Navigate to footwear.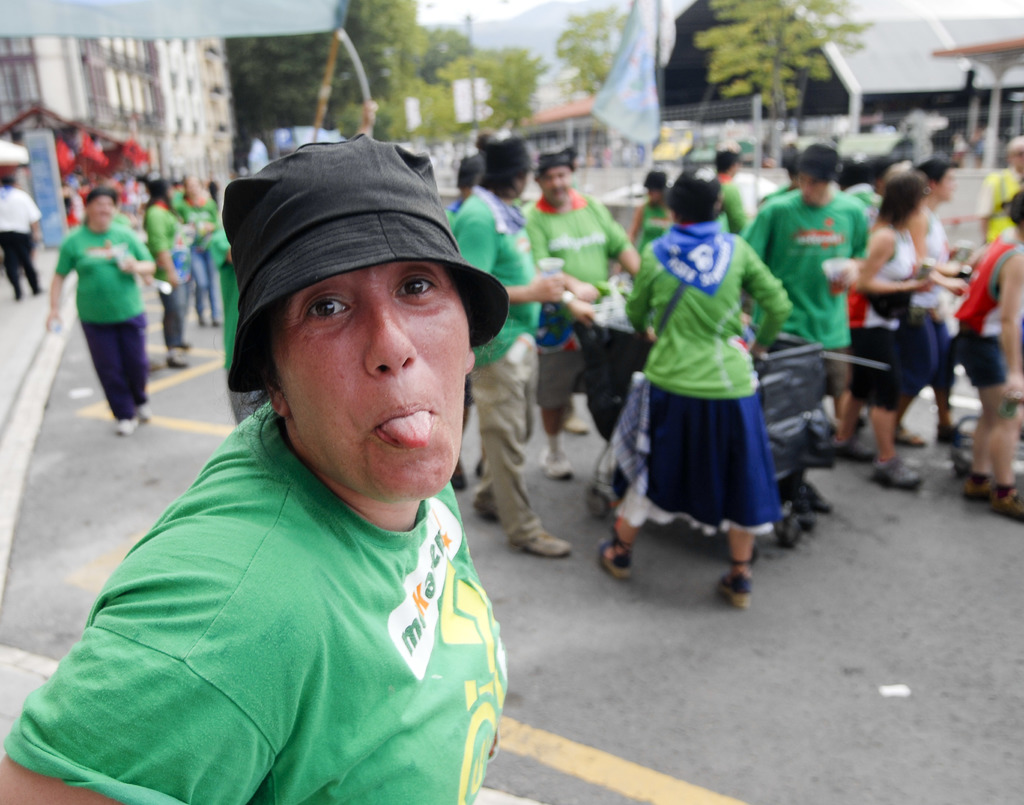
Navigation target: (x1=830, y1=436, x2=877, y2=463).
